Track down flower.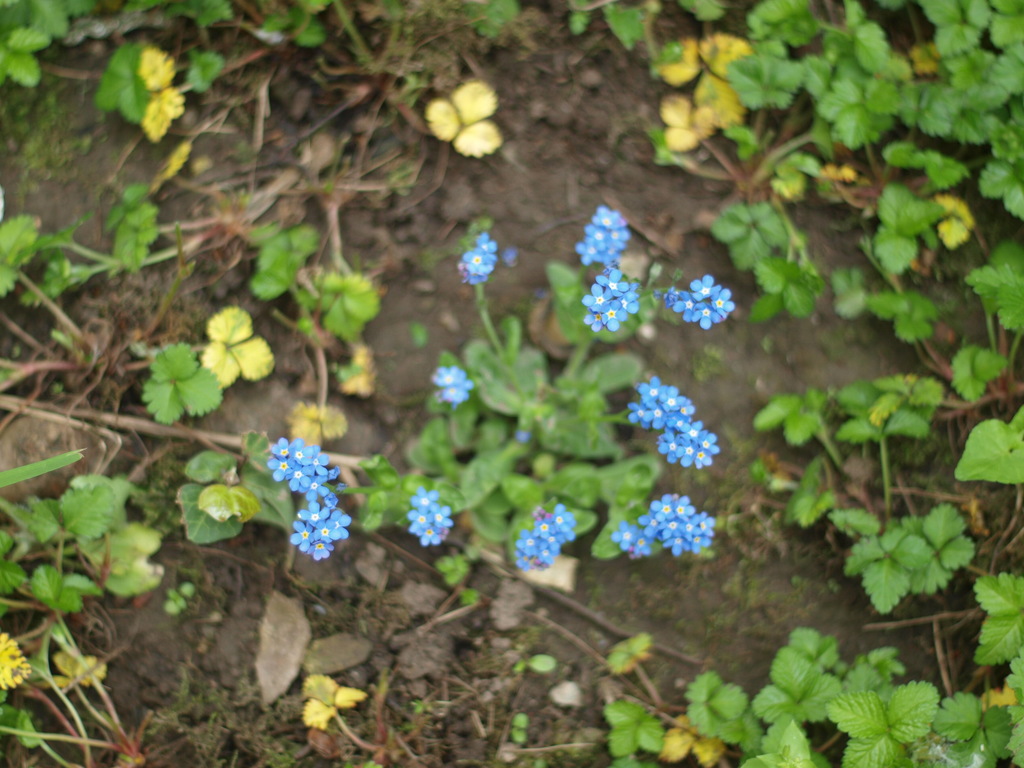
Tracked to x1=649 y1=415 x2=724 y2=470.
